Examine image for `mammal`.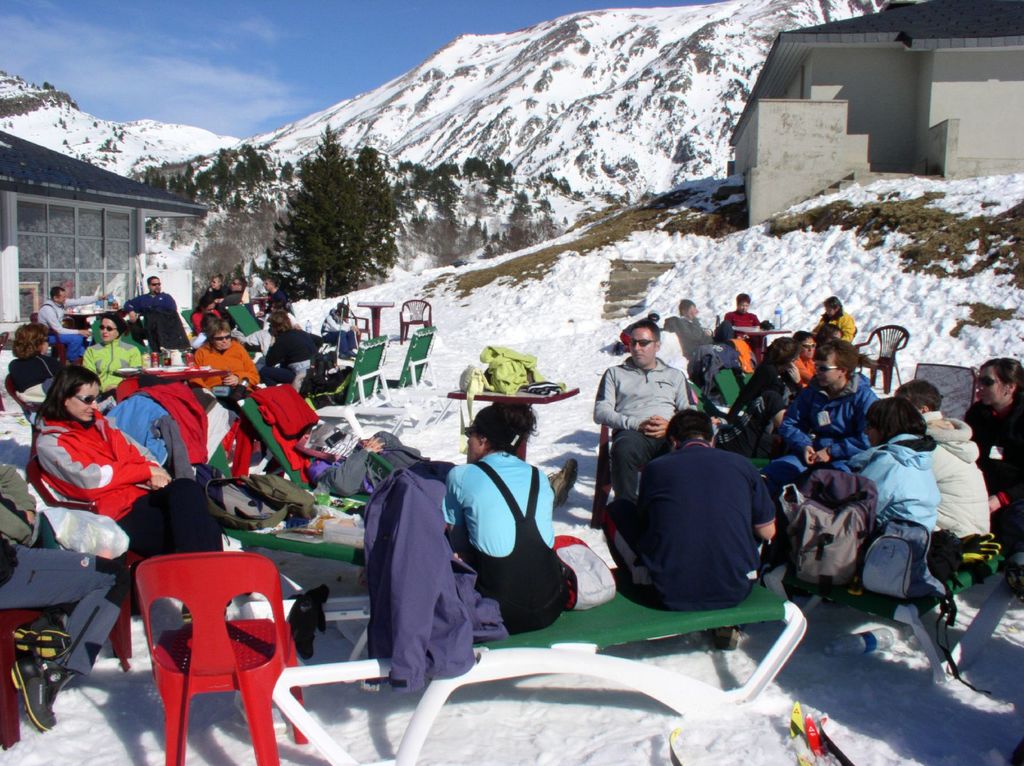
Examination result: crop(433, 395, 573, 639).
